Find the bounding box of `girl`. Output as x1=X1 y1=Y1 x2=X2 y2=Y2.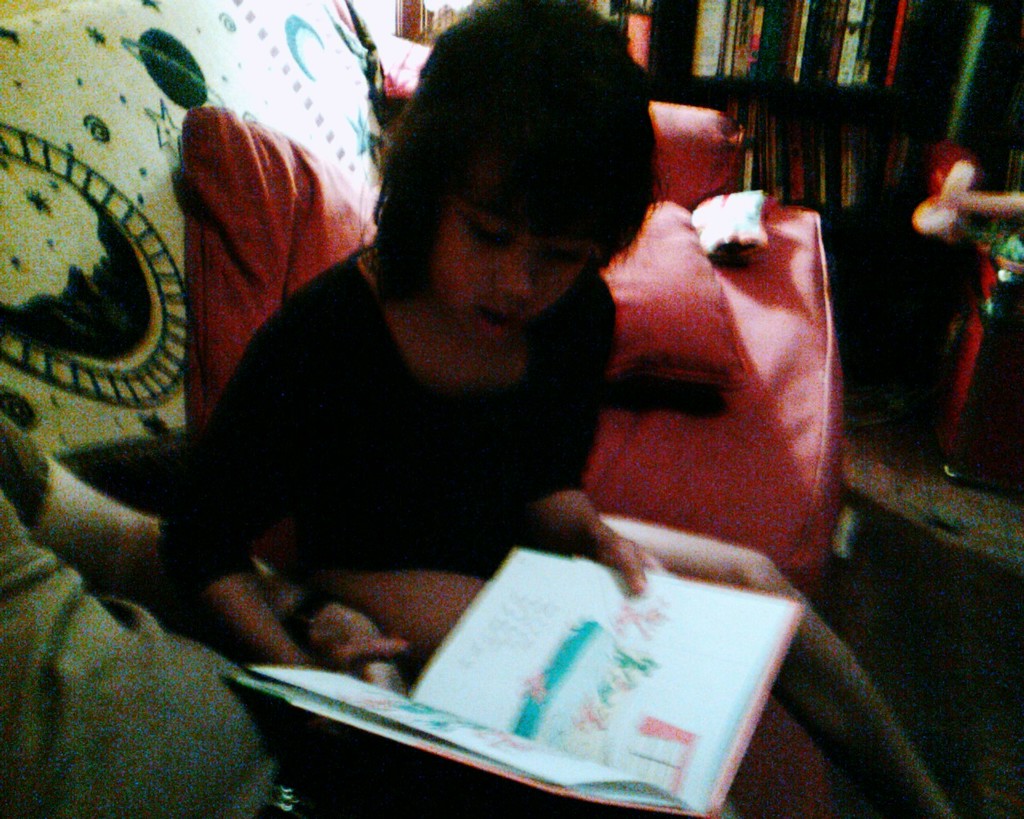
x1=155 y1=0 x2=954 y2=818.
